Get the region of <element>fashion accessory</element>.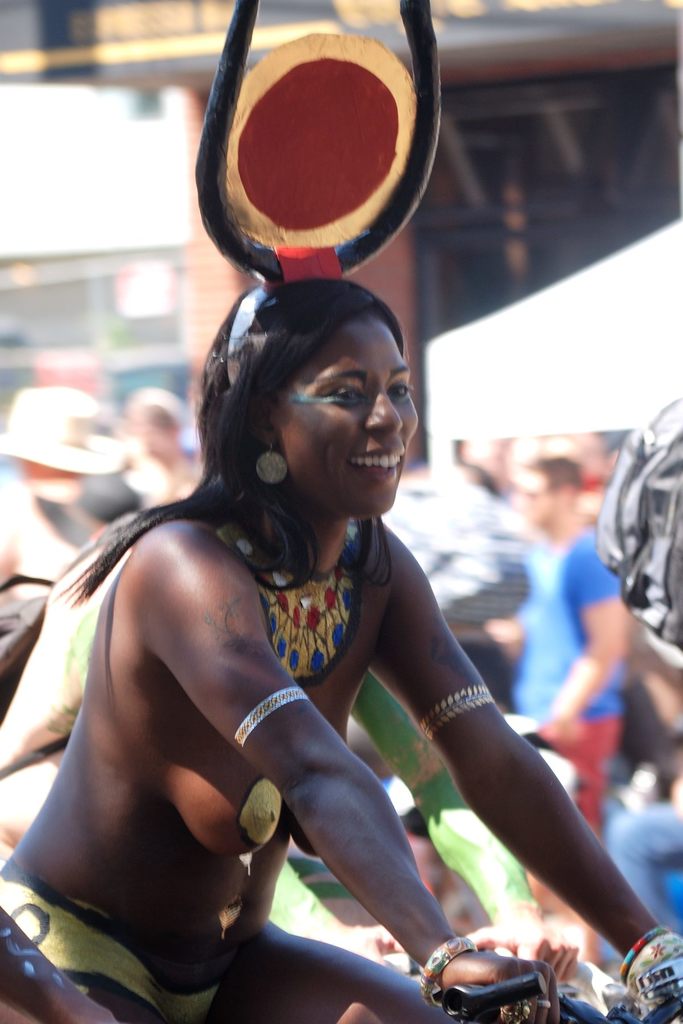
<region>619, 923, 682, 1012</region>.
